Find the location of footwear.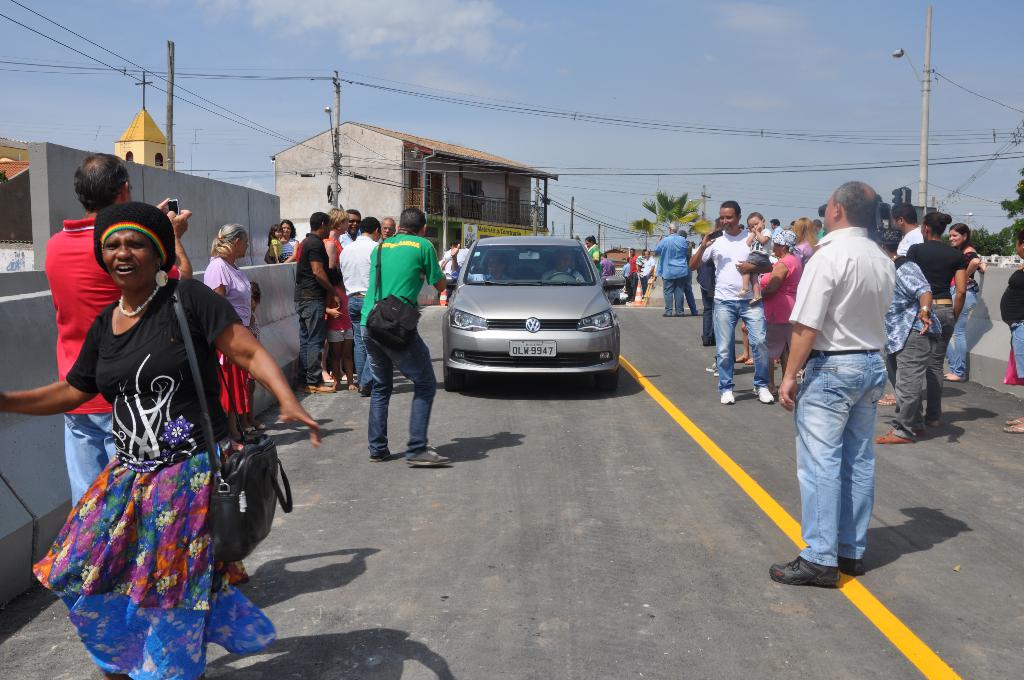
Location: crop(942, 374, 970, 384).
